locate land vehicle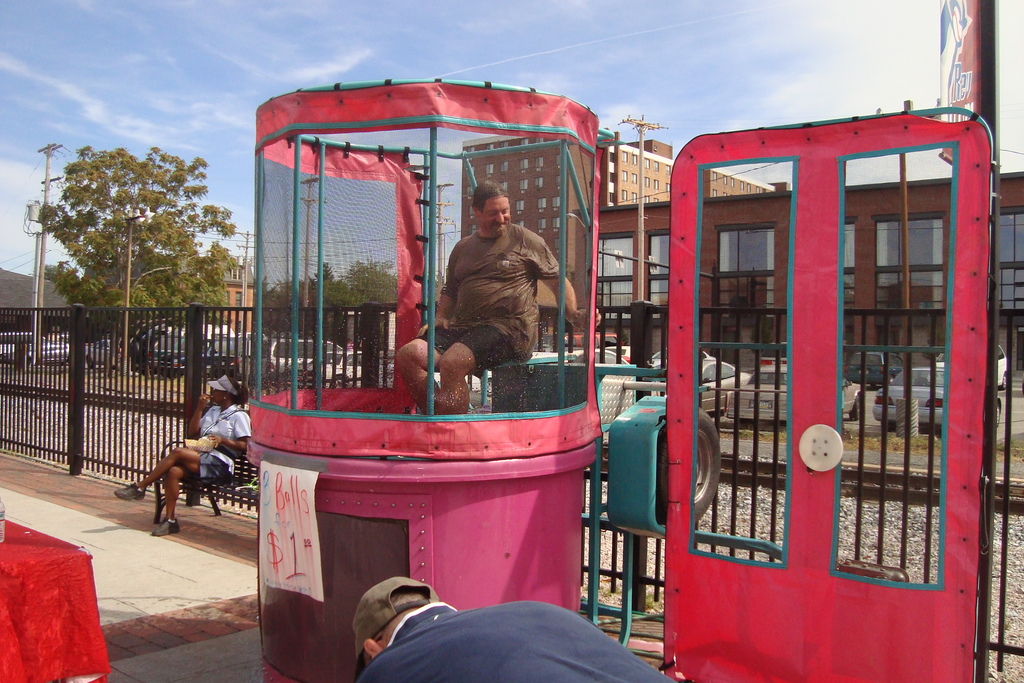
BBox(698, 357, 756, 415)
